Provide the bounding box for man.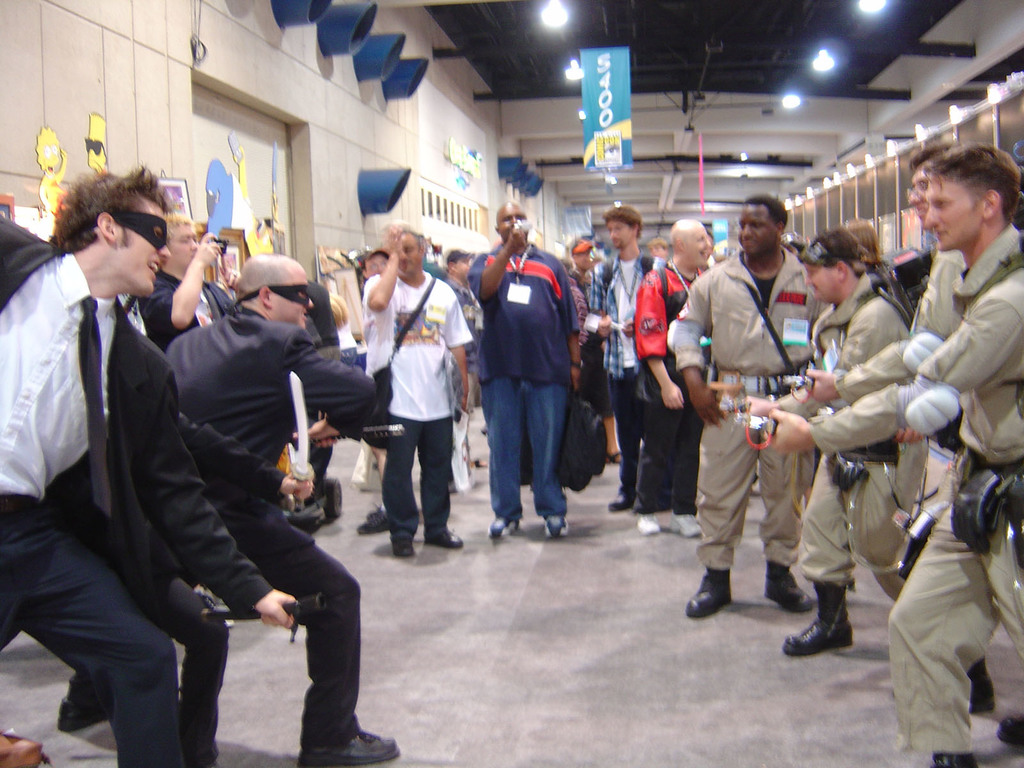
l=461, t=198, r=583, b=540.
